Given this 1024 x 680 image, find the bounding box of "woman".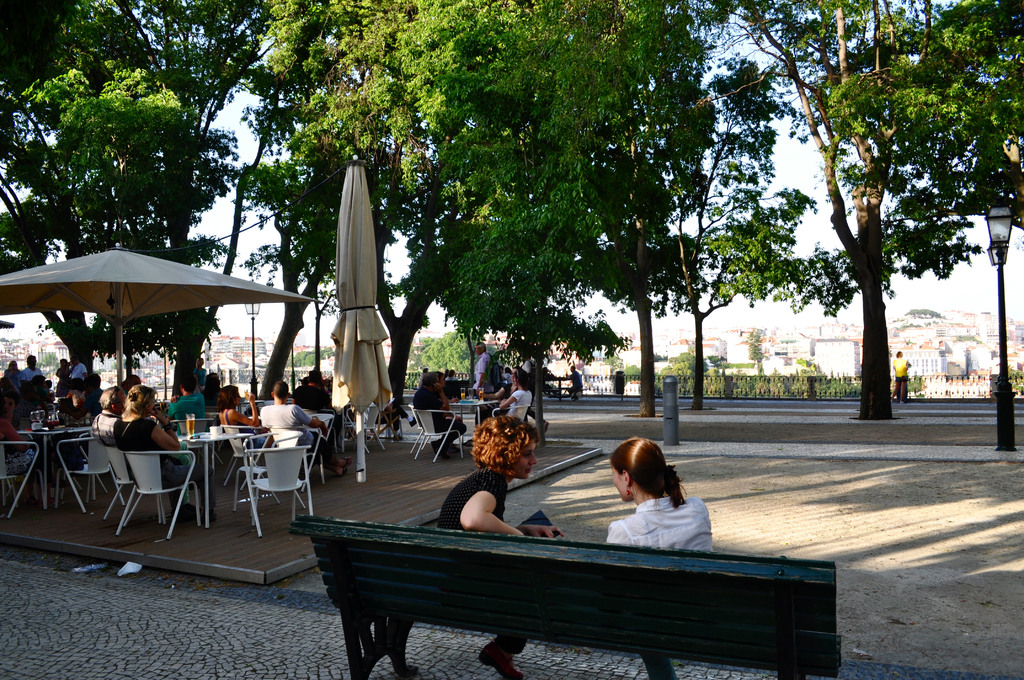
[x1=90, y1=385, x2=125, y2=445].
